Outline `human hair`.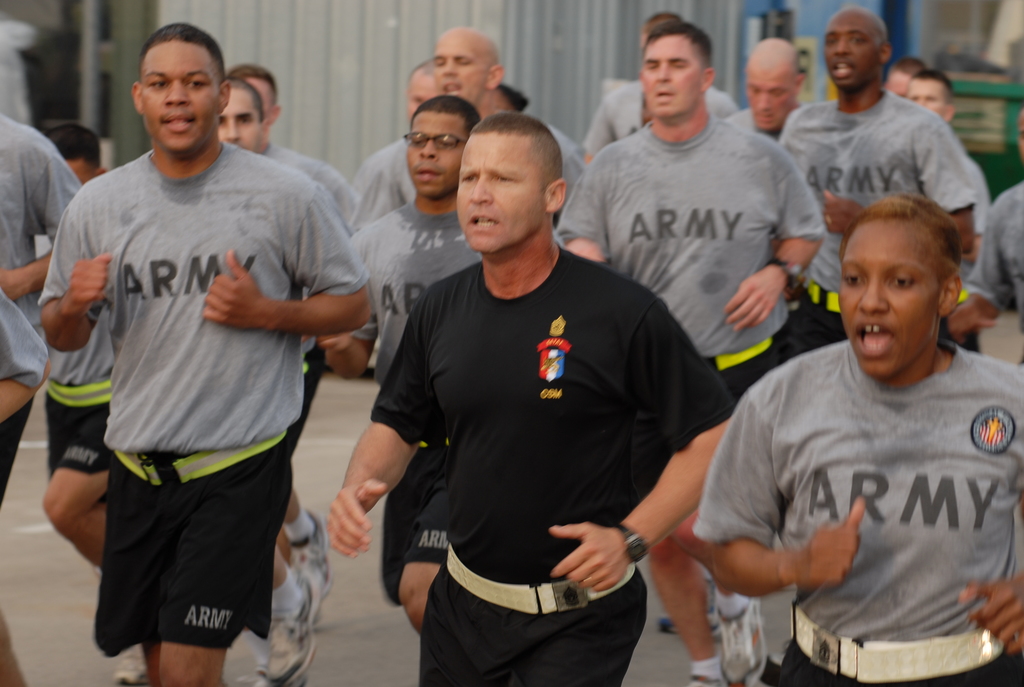
Outline: bbox=[225, 72, 266, 112].
